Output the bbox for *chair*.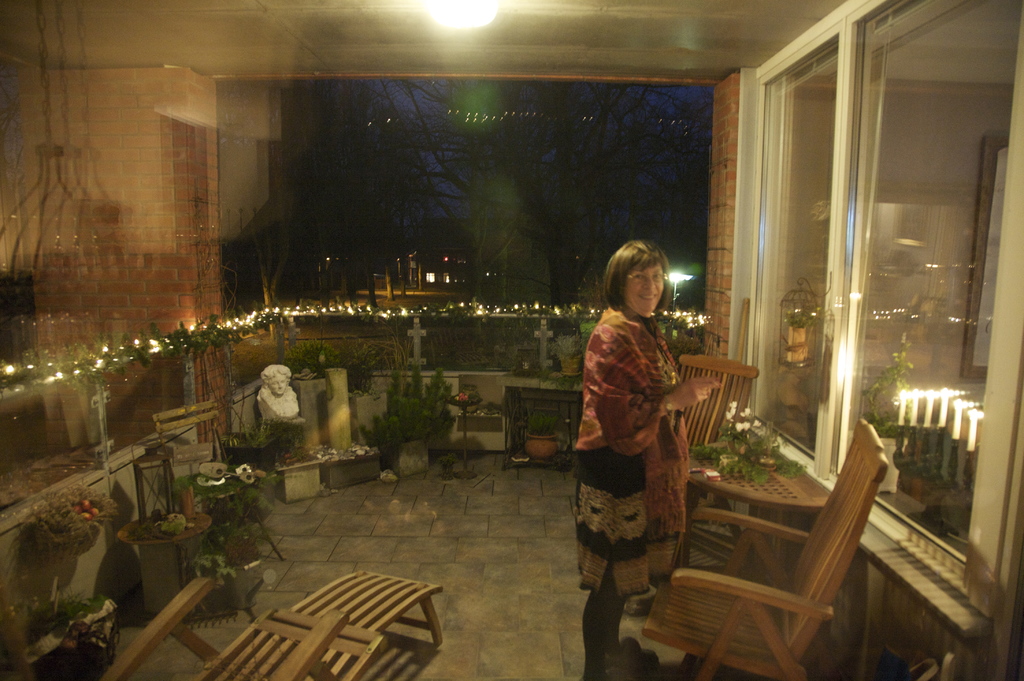
(674,354,765,558).
